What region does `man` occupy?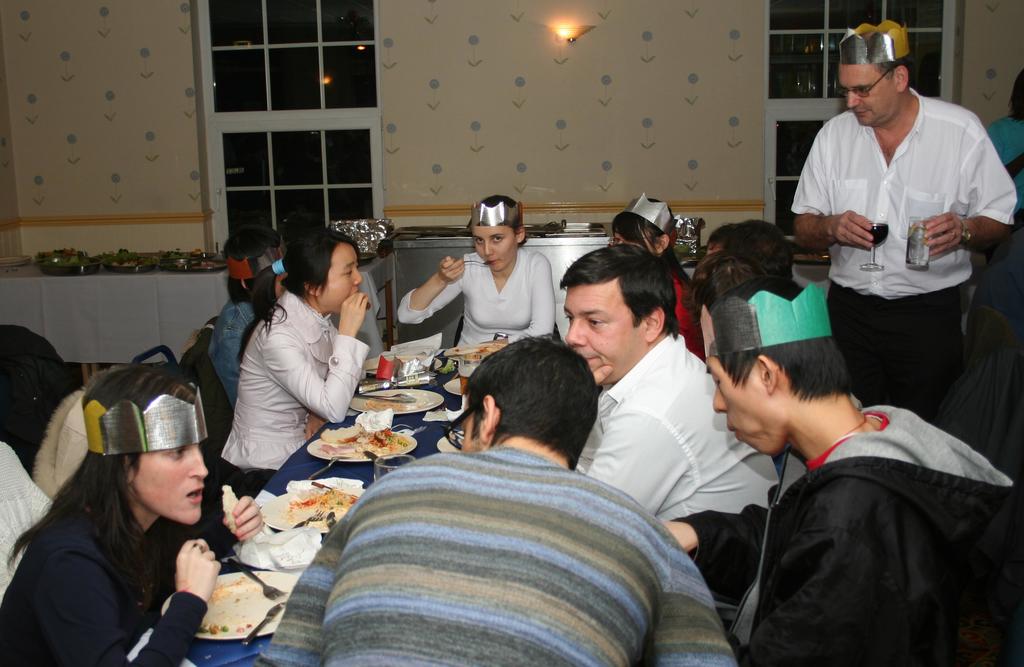
l=698, t=282, r=1023, b=666.
